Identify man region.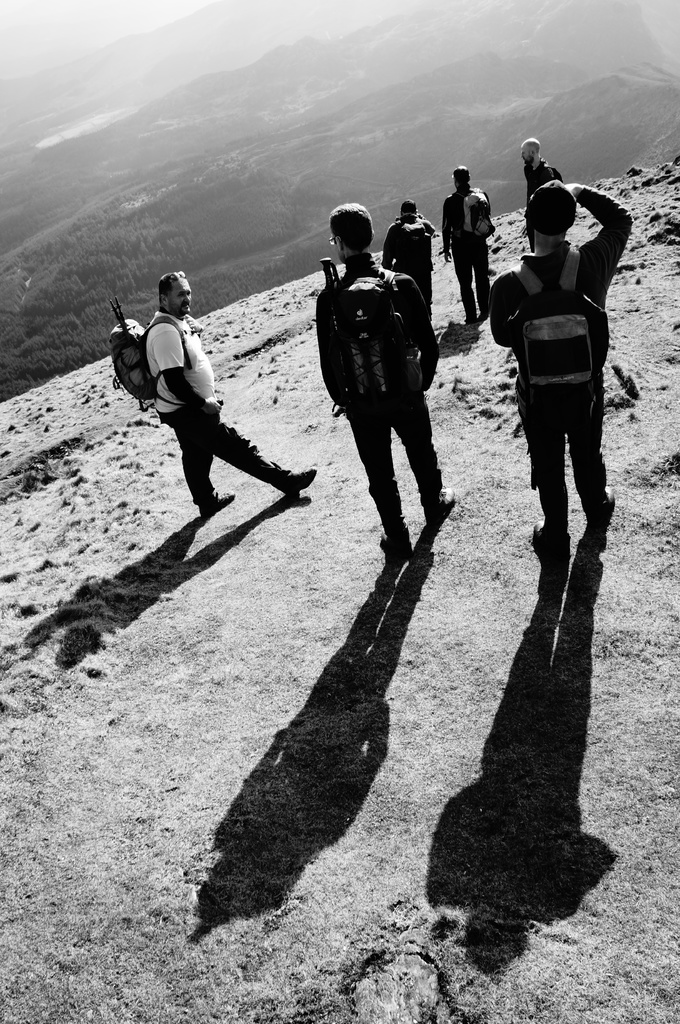
Region: bbox=(487, 169, 643, 565).
